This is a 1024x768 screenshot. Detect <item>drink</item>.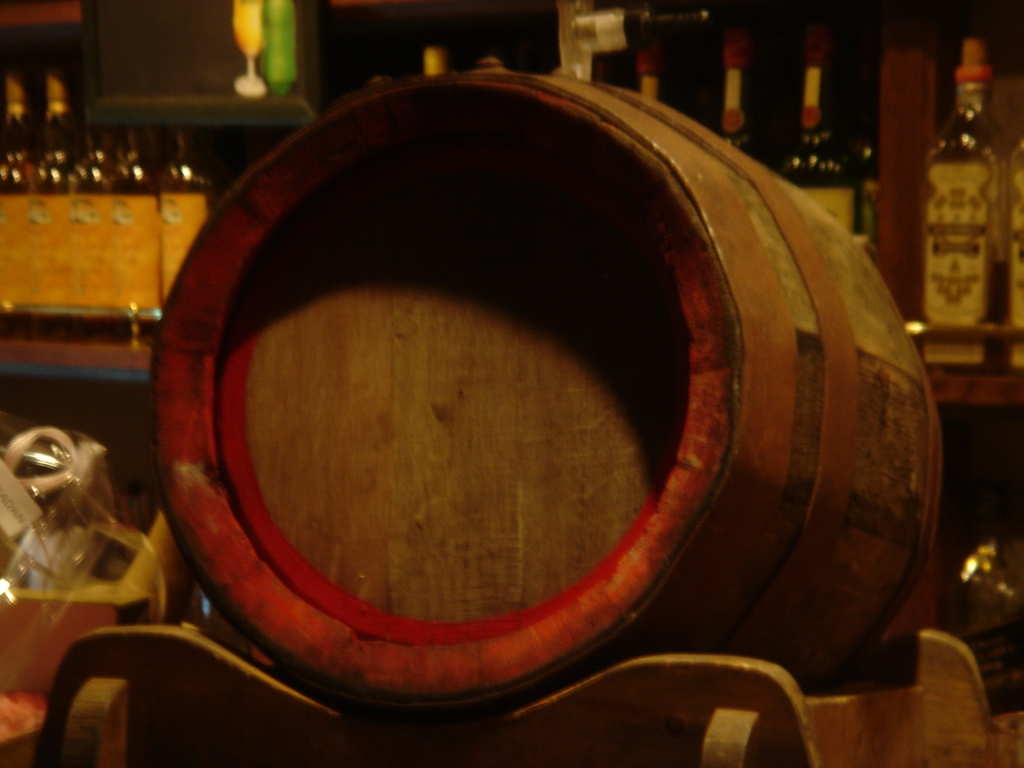
[66,158,126,316].
